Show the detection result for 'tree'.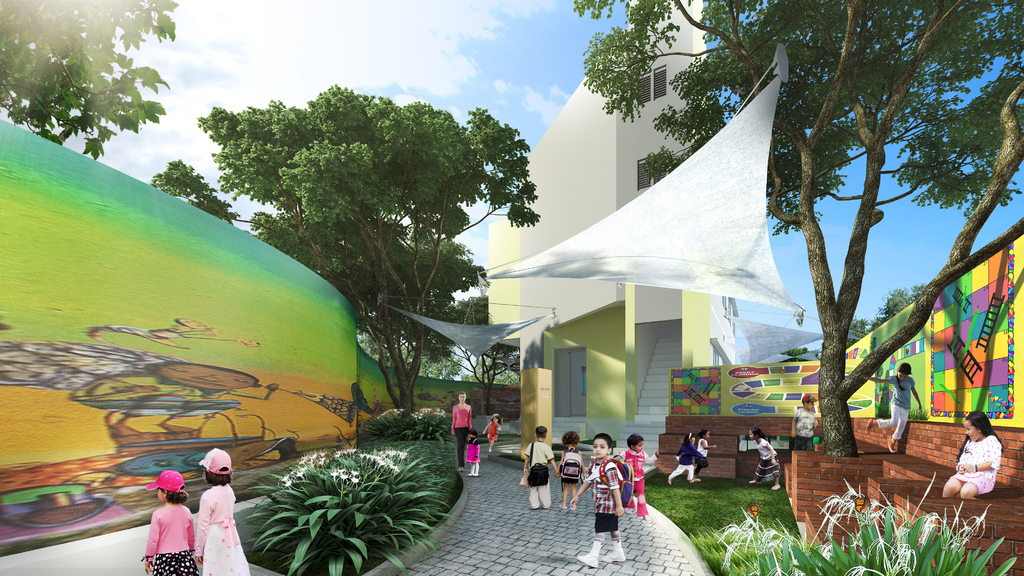
locate(220, 60, 530, 432).
